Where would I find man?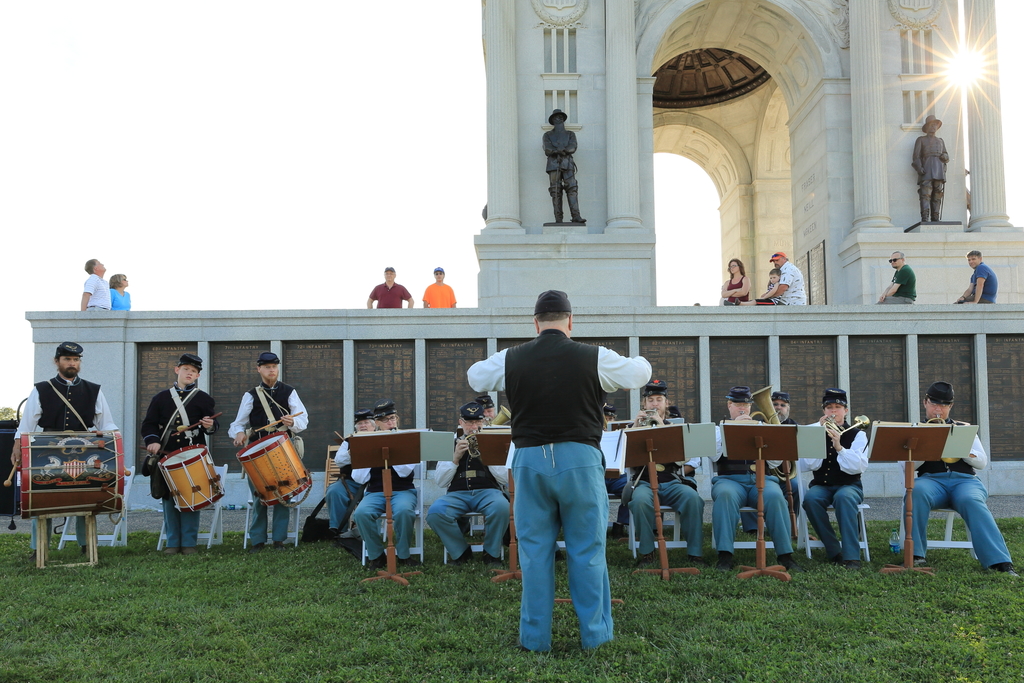
At detection(76, 259, 113, 313).
